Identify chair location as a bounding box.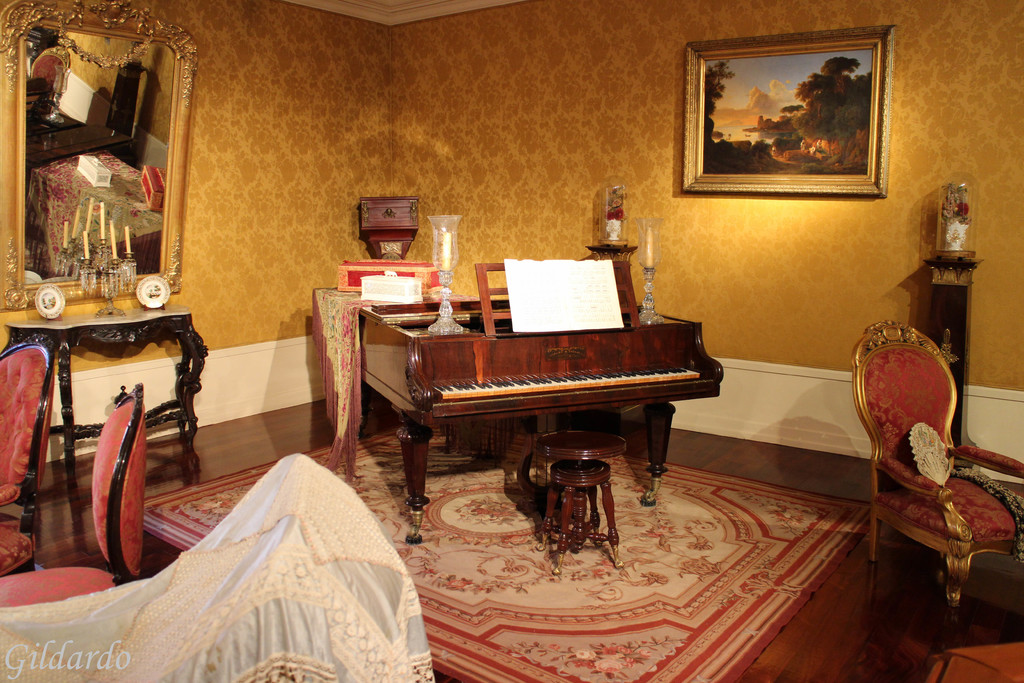
box=[849, 317, 998, 642].
